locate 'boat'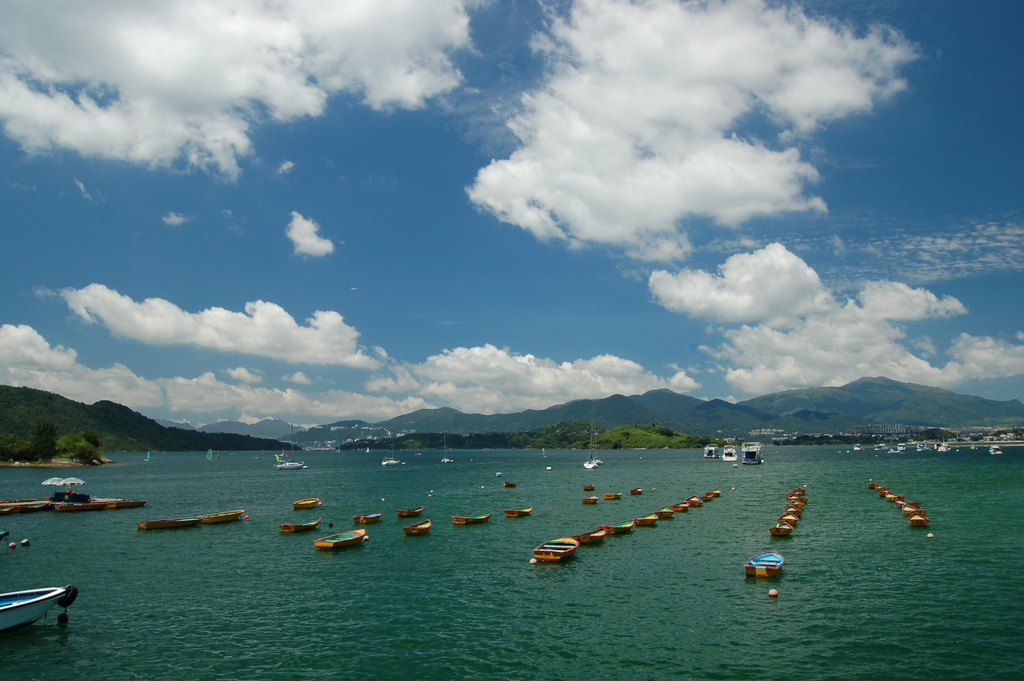
584:498:596:503
